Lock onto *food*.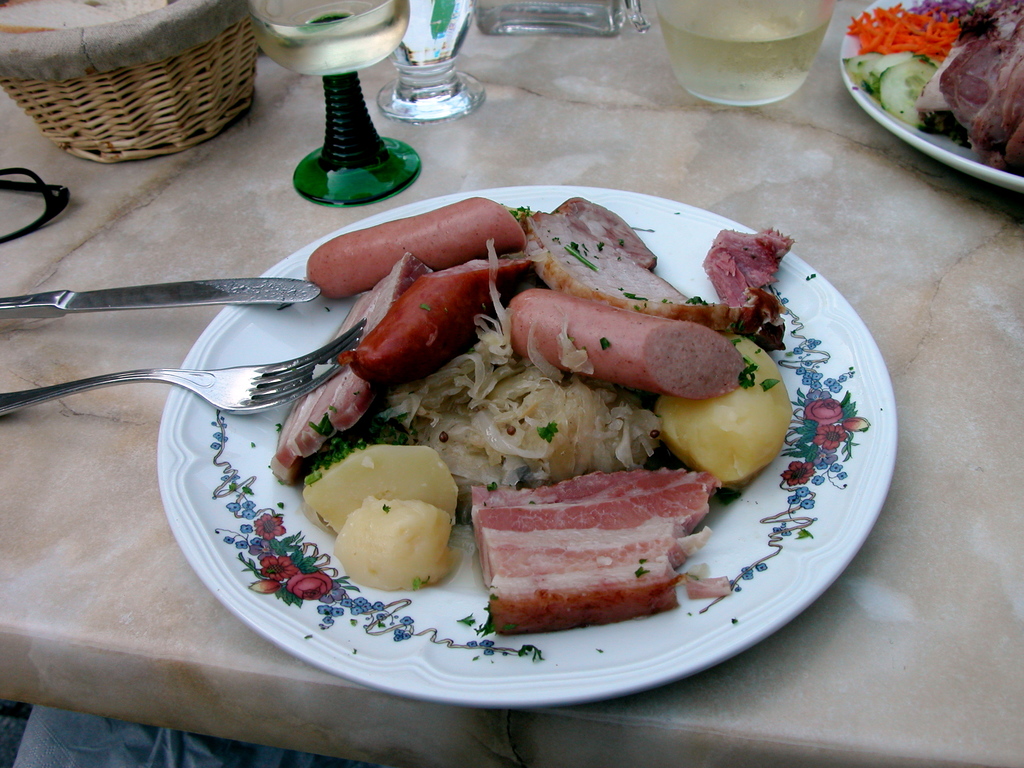
Locked: <region>469, 463, 723, 605</region>.
